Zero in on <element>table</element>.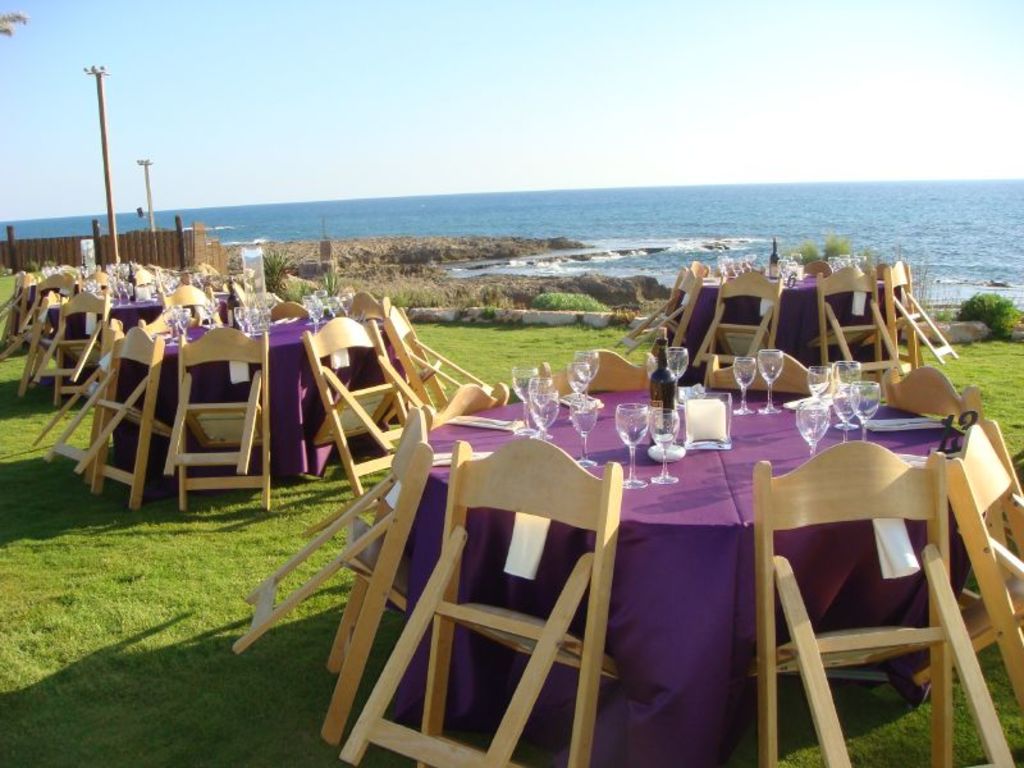
Zeroed in: x1=689 y1=260 x2=886 y2=366.
